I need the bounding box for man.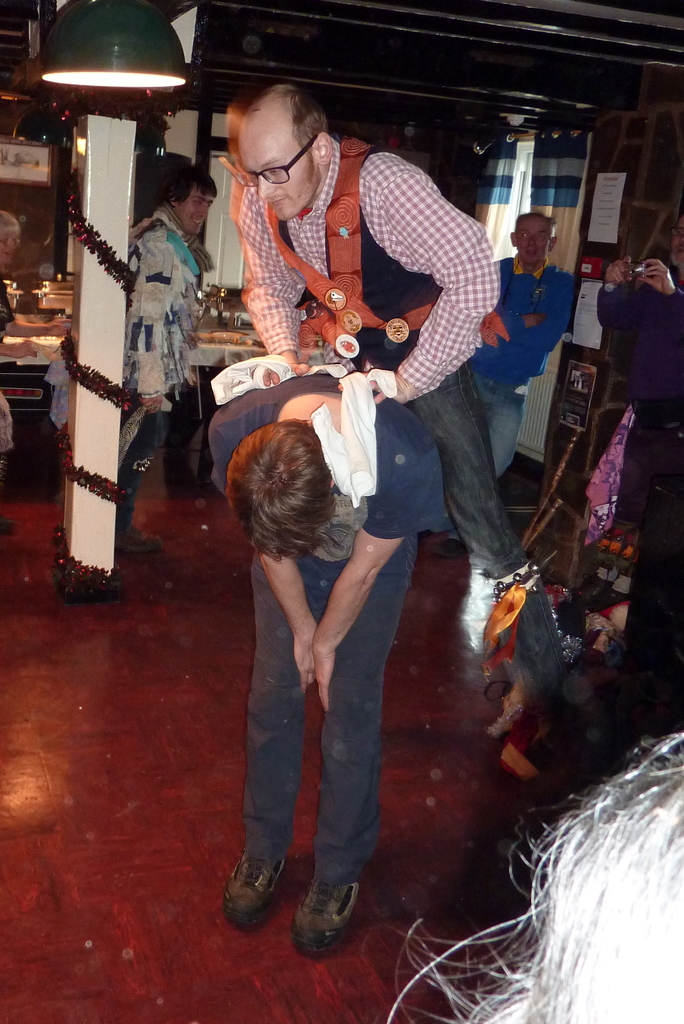
Here it is: rect(218, 78, 528, 586).
